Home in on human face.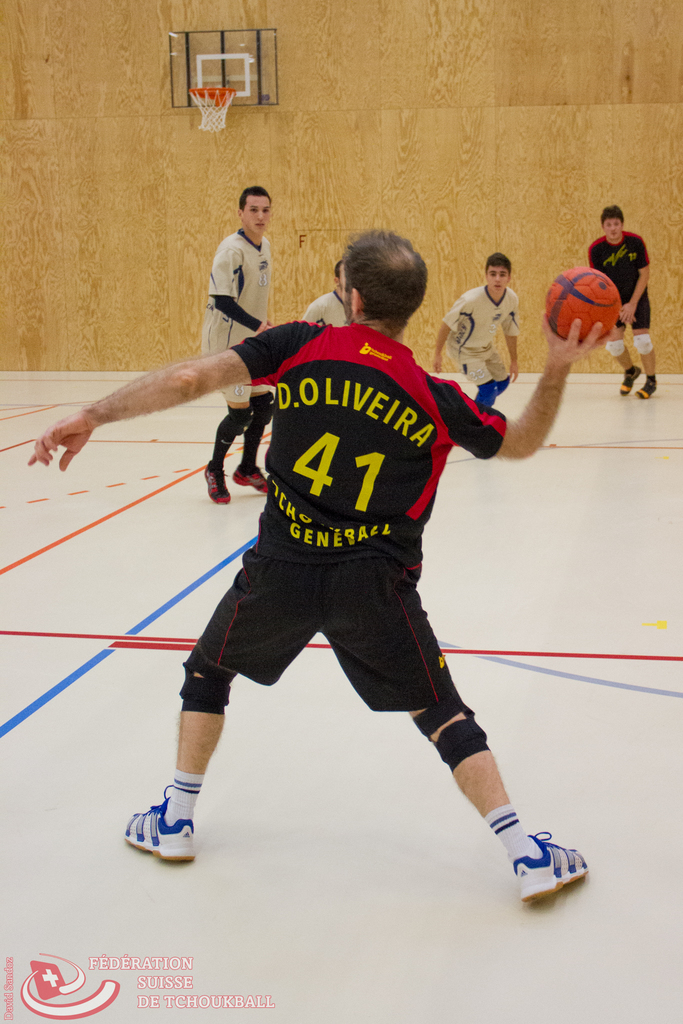
Homed in at rect(488, 267, 509, 291).
